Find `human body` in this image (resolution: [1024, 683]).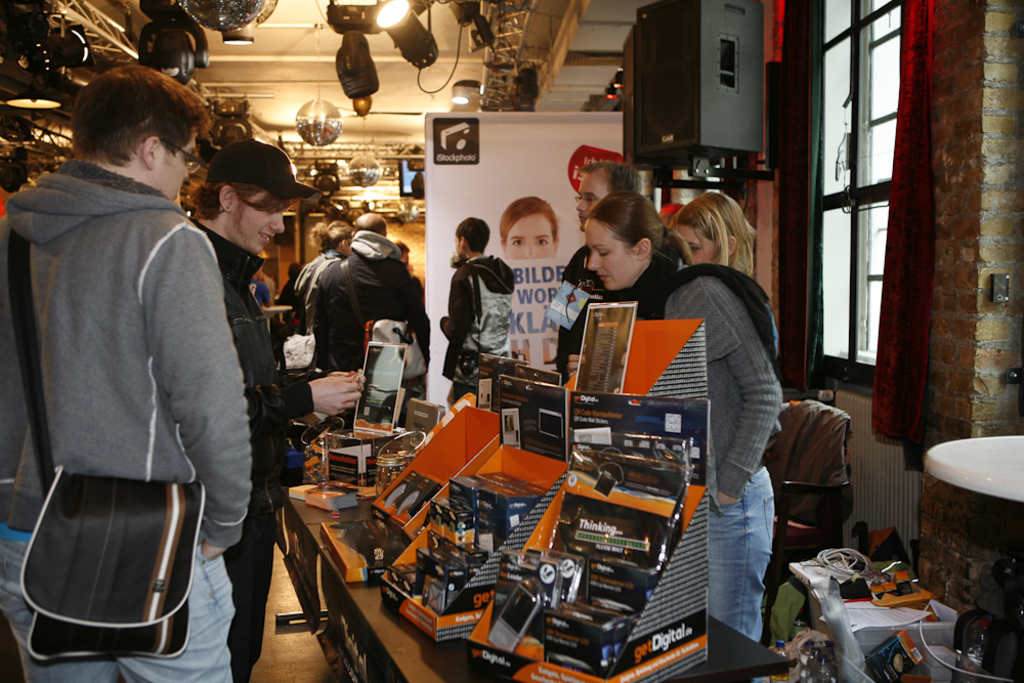
556:163:642:384.
